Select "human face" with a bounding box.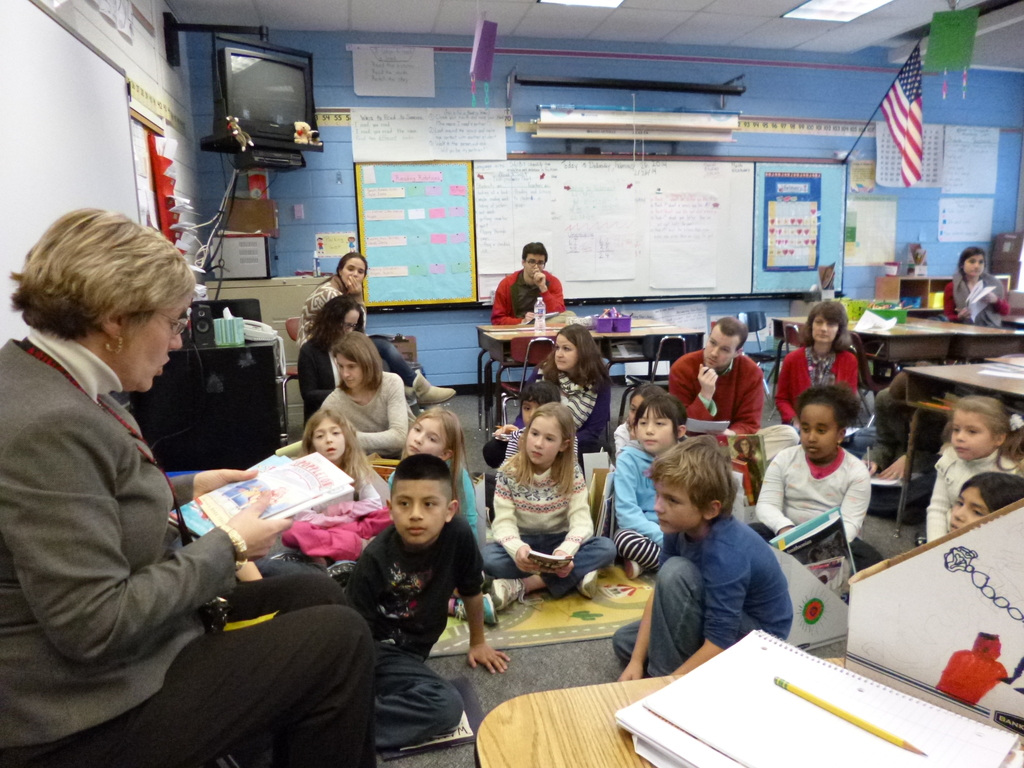
{"left": 962, "top": 257, "right": 987, "bottom": 277}.
